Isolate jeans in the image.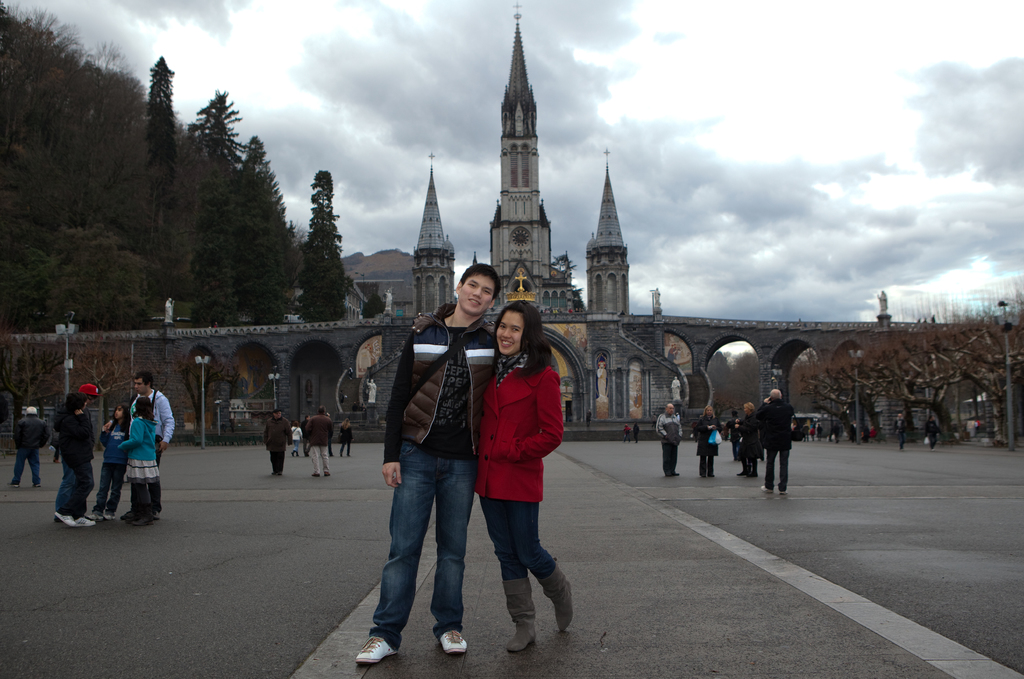
Isolated region: bbox(481, 492, 550, 581).
